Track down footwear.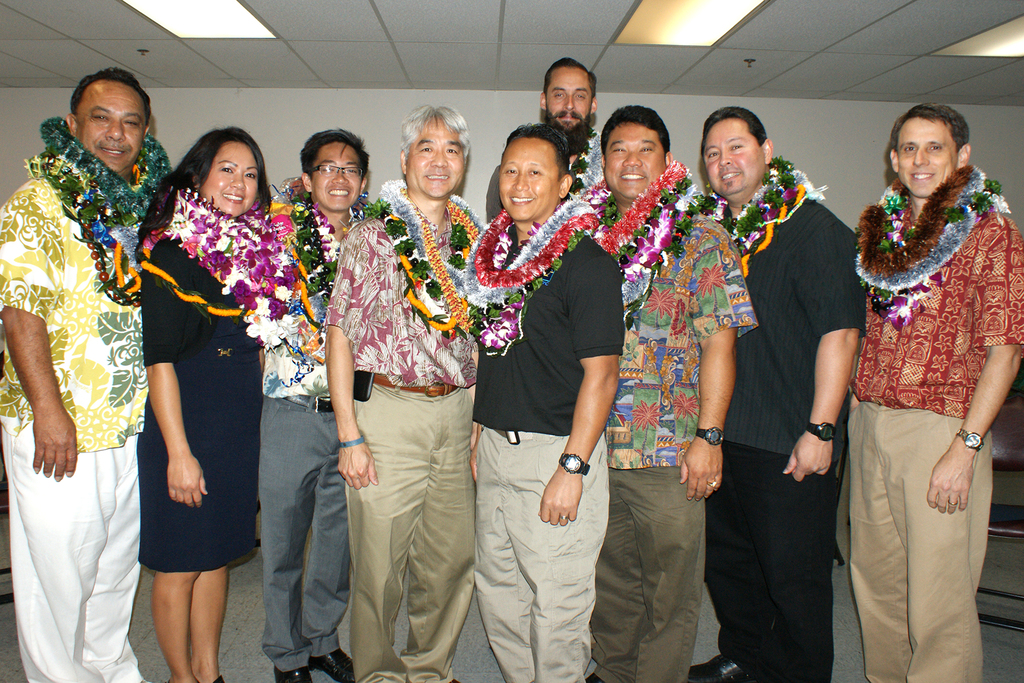
Tracked to <box>310,651,353,682</box>.
